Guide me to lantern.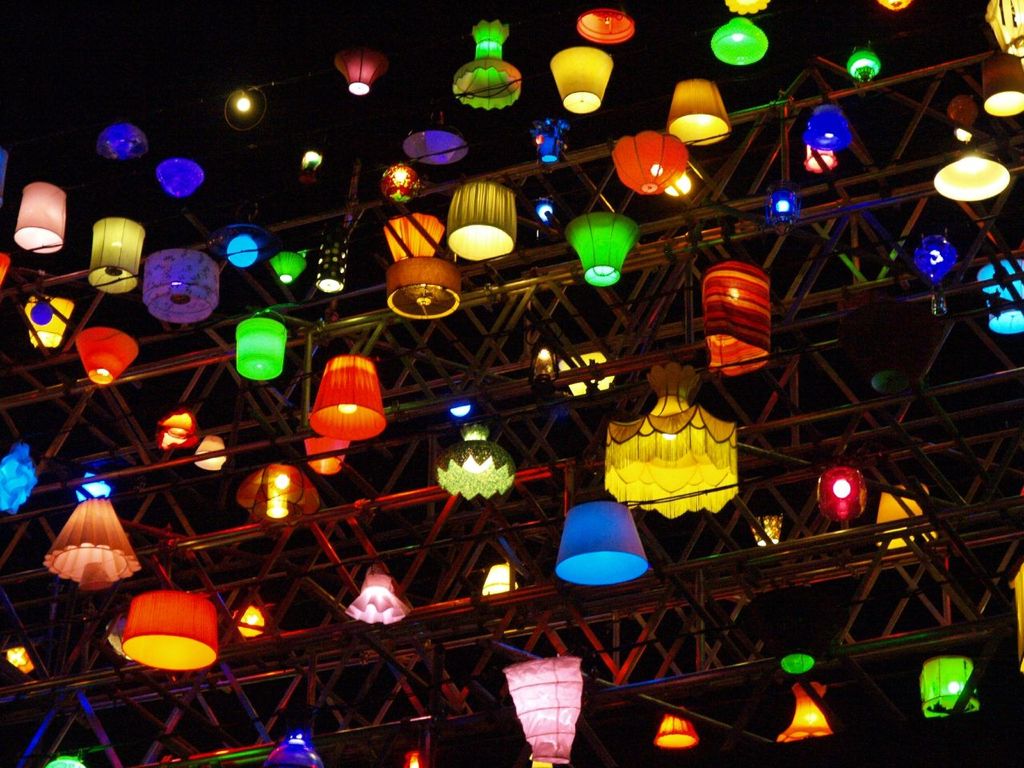
Guidance: box=[878, 0, 910, 14].
